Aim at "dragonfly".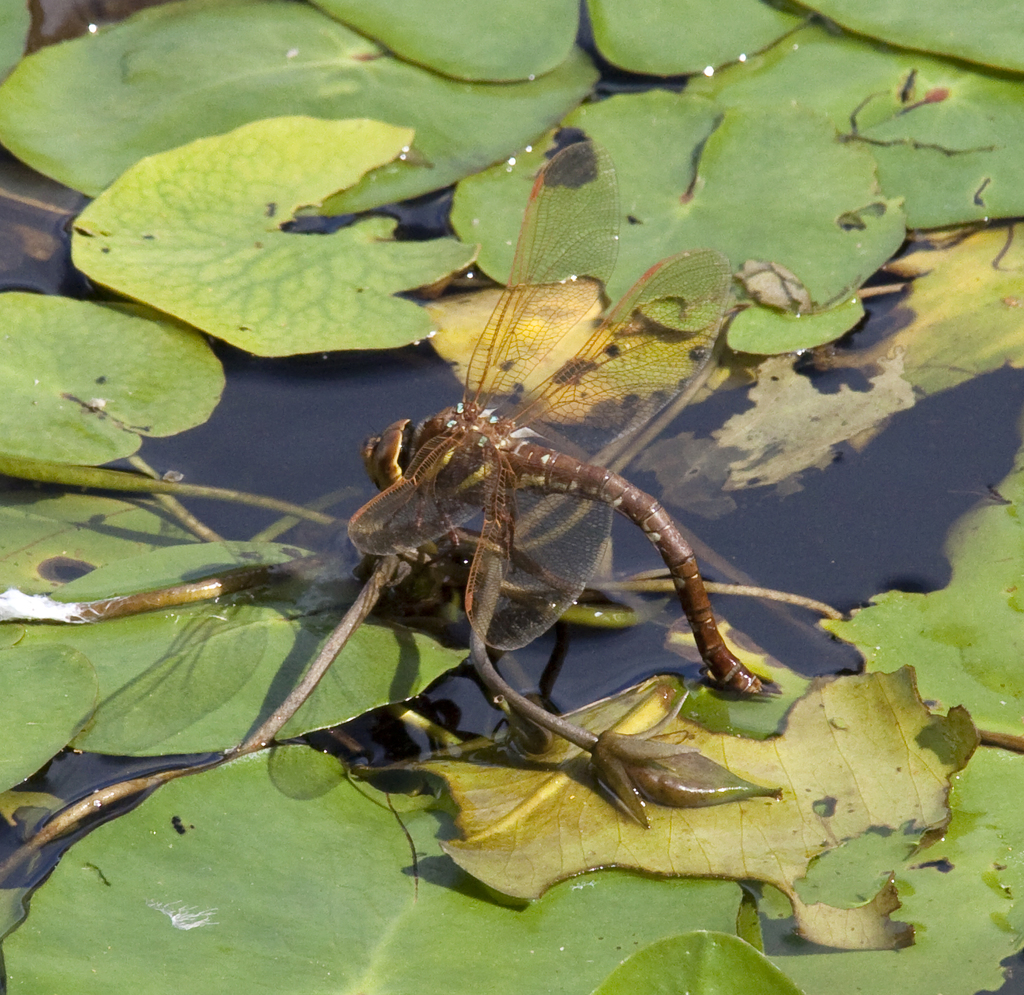
Aimed at locate(365, 136, 763, 688).
